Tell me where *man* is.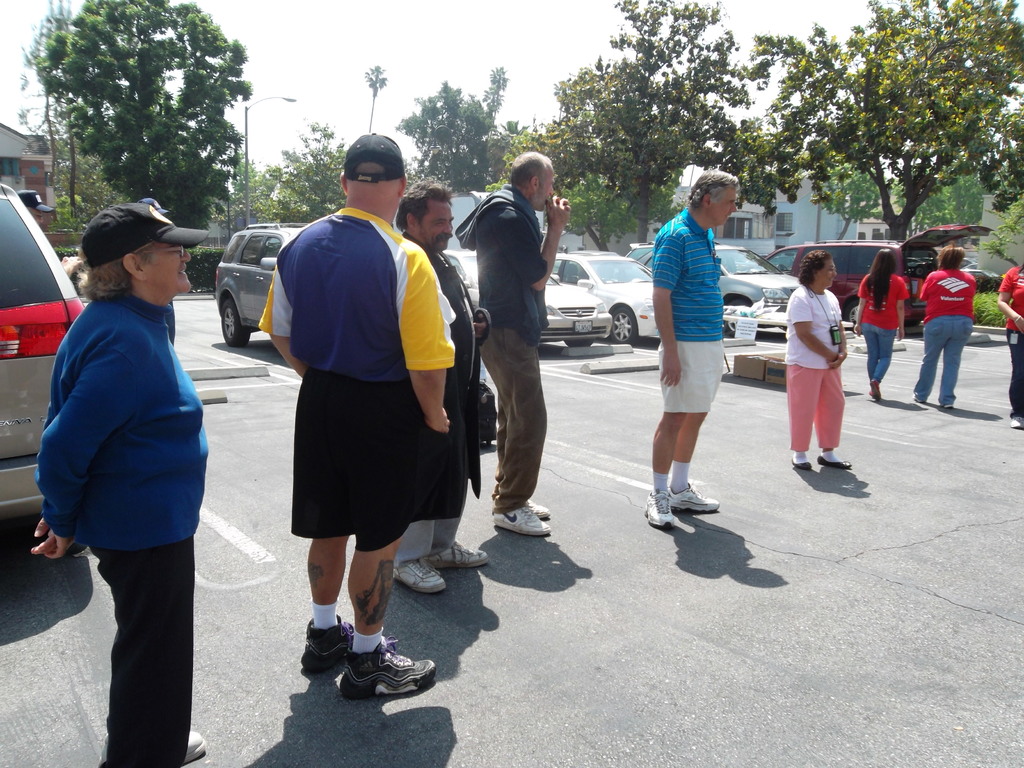
*man* is at (394,171,488,593).
